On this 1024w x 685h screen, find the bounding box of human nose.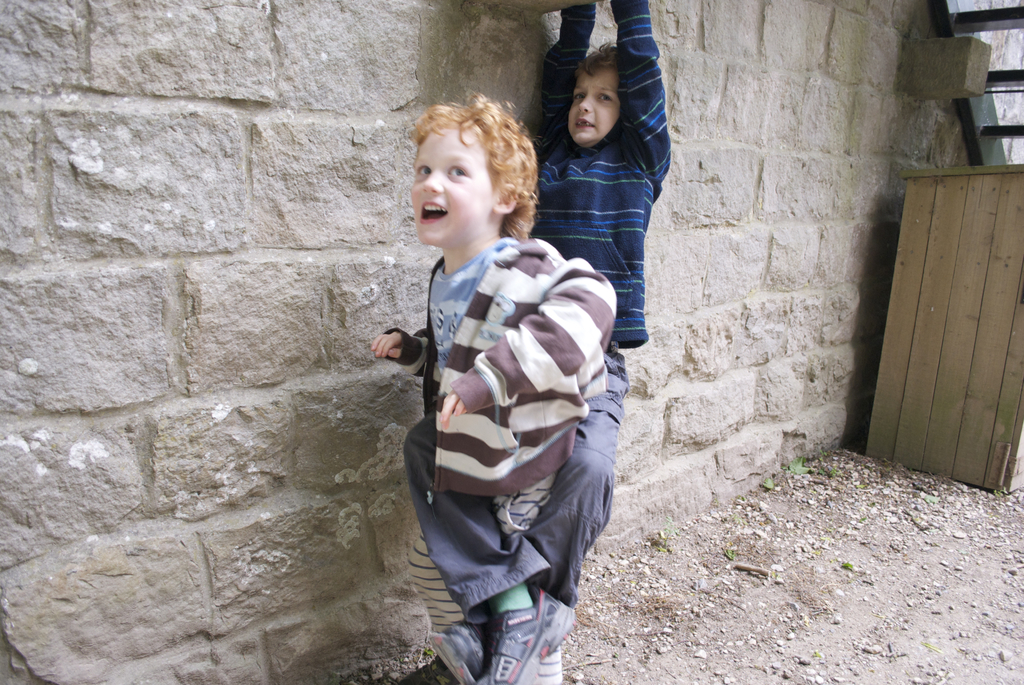
Bounding box: [422, 171, 446, 194].
